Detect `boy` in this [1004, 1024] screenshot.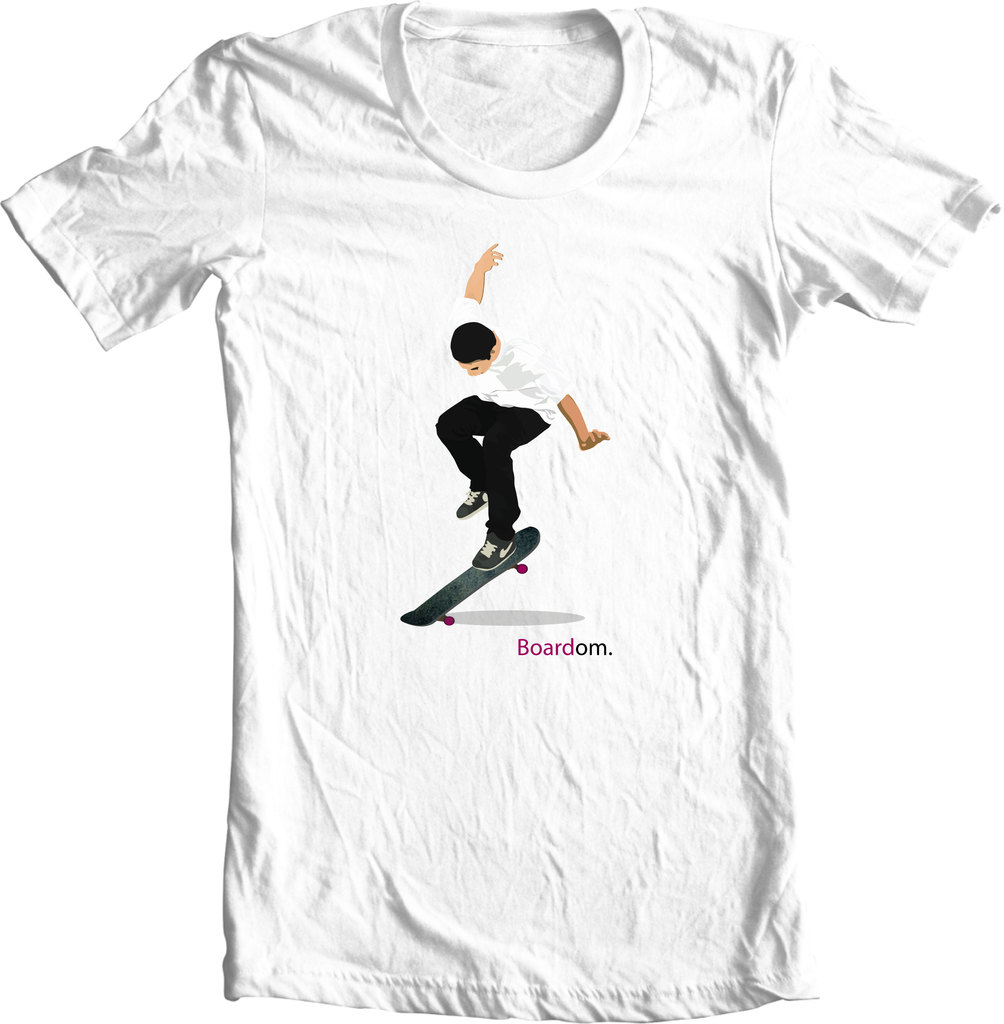
Detection: [left=427, top=234, right=613, bottom=568].
